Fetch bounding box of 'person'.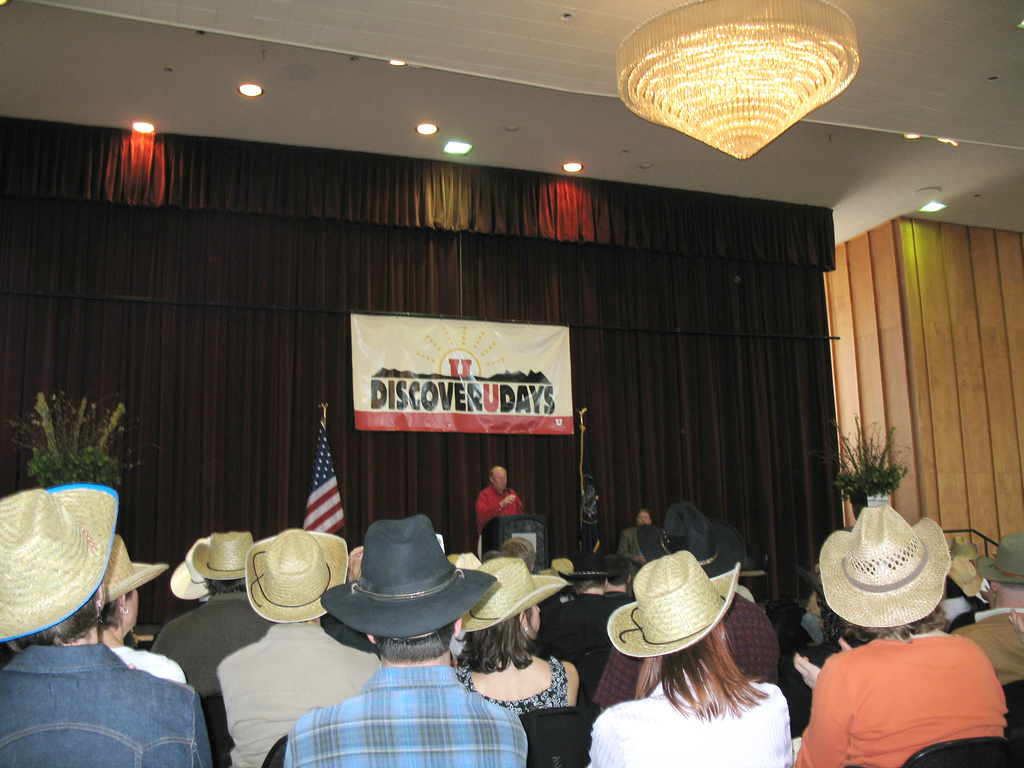
Bbox: 148,536,280,730.
